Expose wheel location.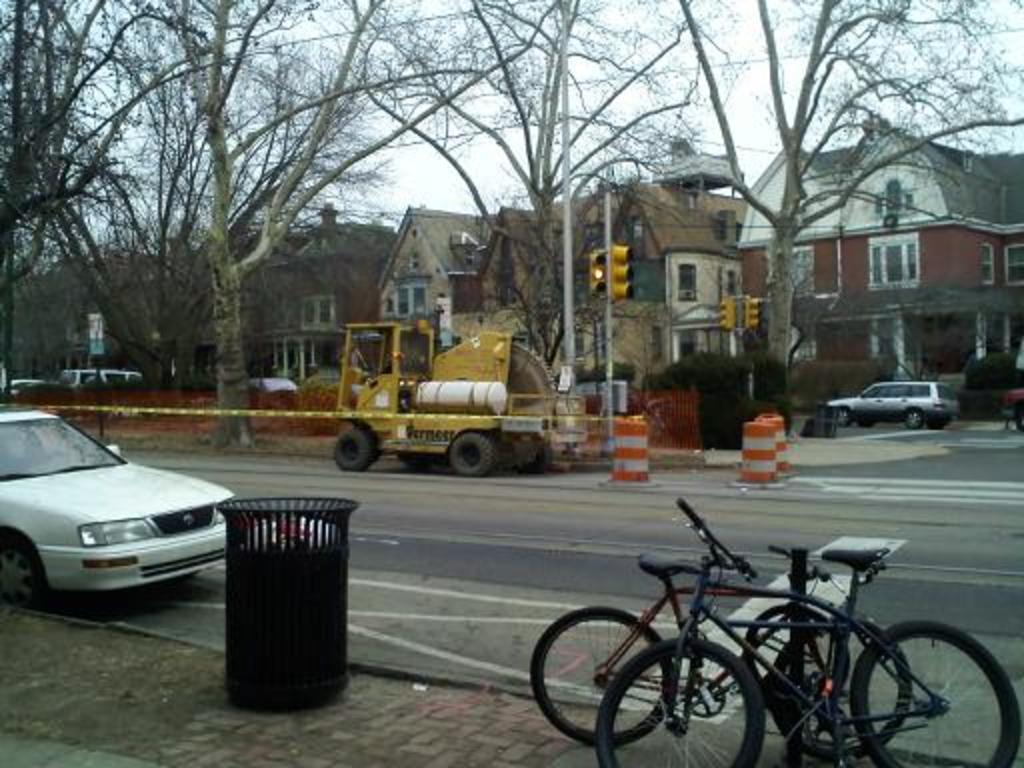
Exposed at bbox=(514, 432, 554, 468).
